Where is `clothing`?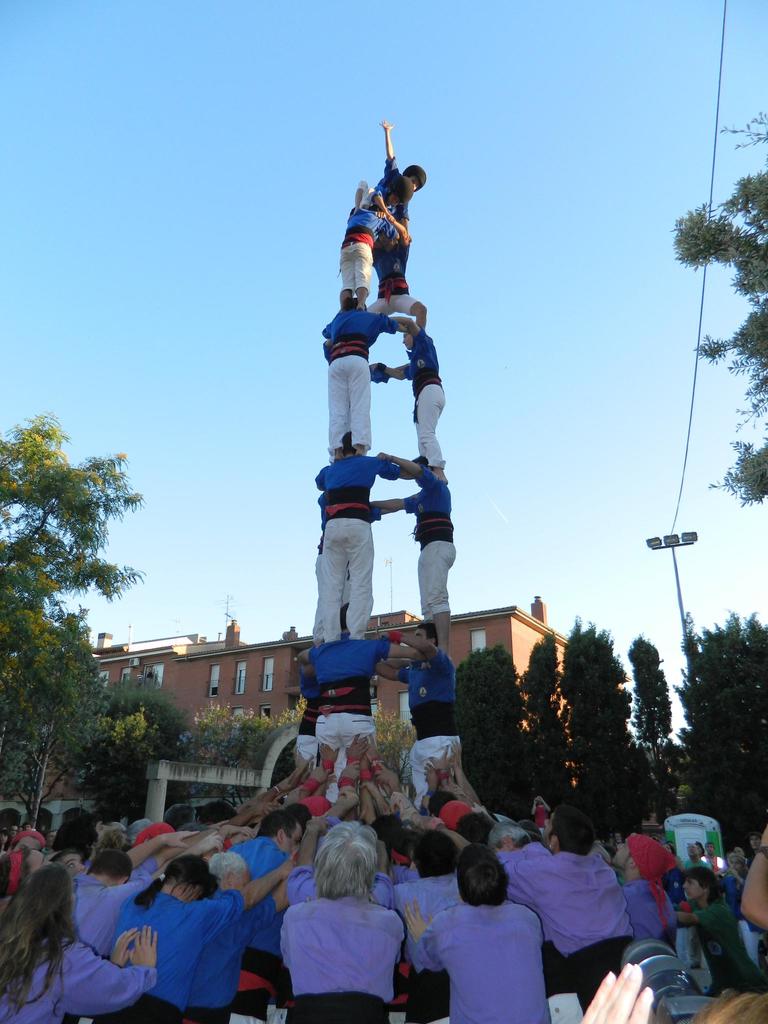
310 632 390 803.
